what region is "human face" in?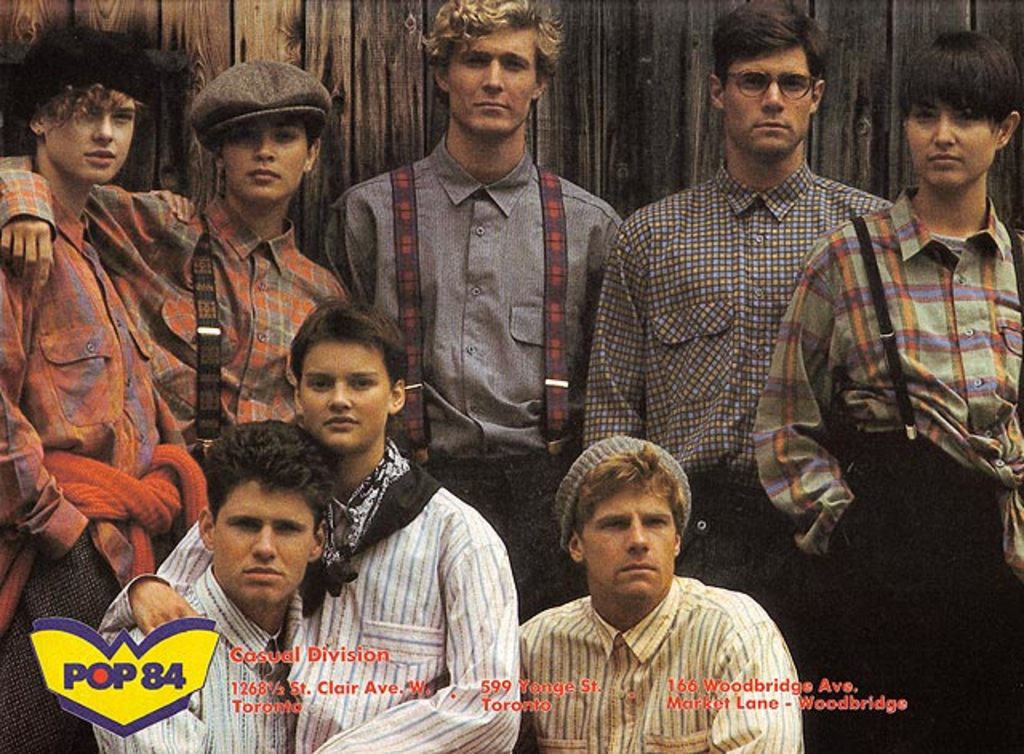
region(219, 120, 307, 203).
